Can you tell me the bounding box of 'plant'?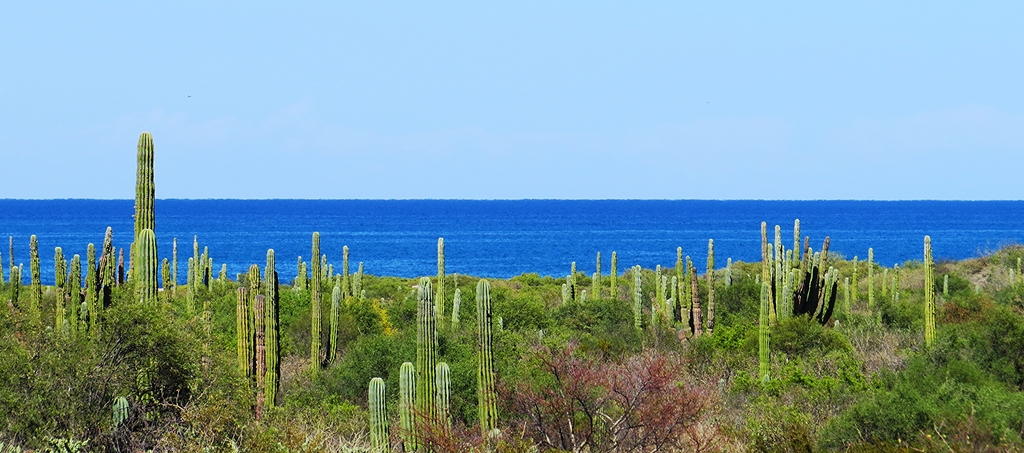
[x1=189, y1=237, x2=224, y2=306].
